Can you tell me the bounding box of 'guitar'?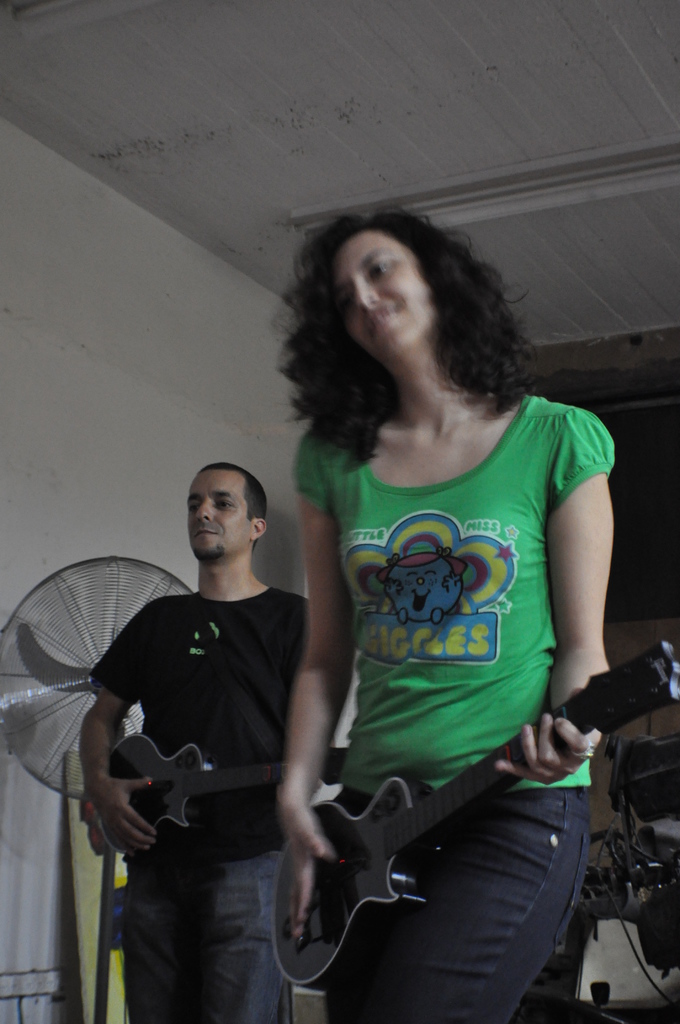
(82,729,350,858).
